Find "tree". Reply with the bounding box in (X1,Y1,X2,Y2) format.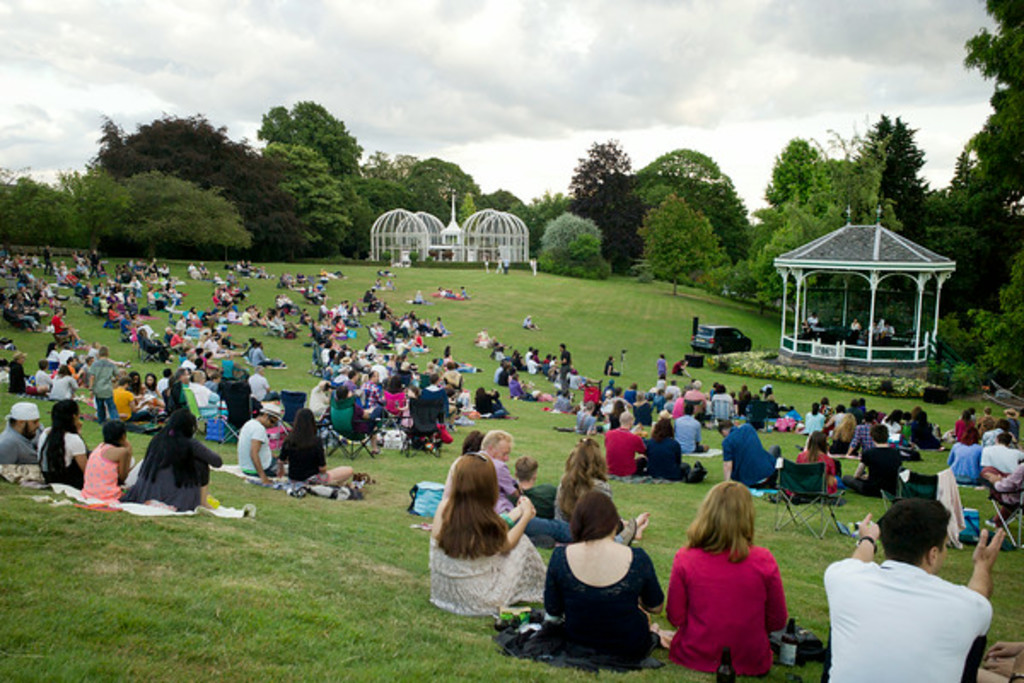
(635,195,724,295).
